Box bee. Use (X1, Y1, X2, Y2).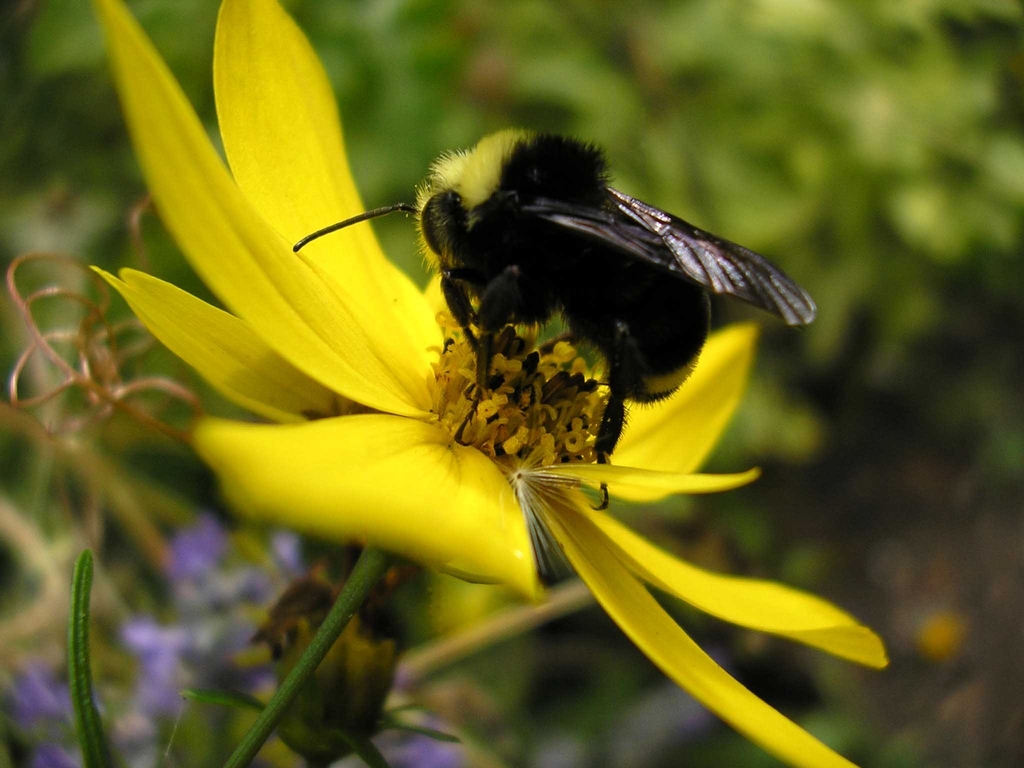
(285, 127, 814, 511).
